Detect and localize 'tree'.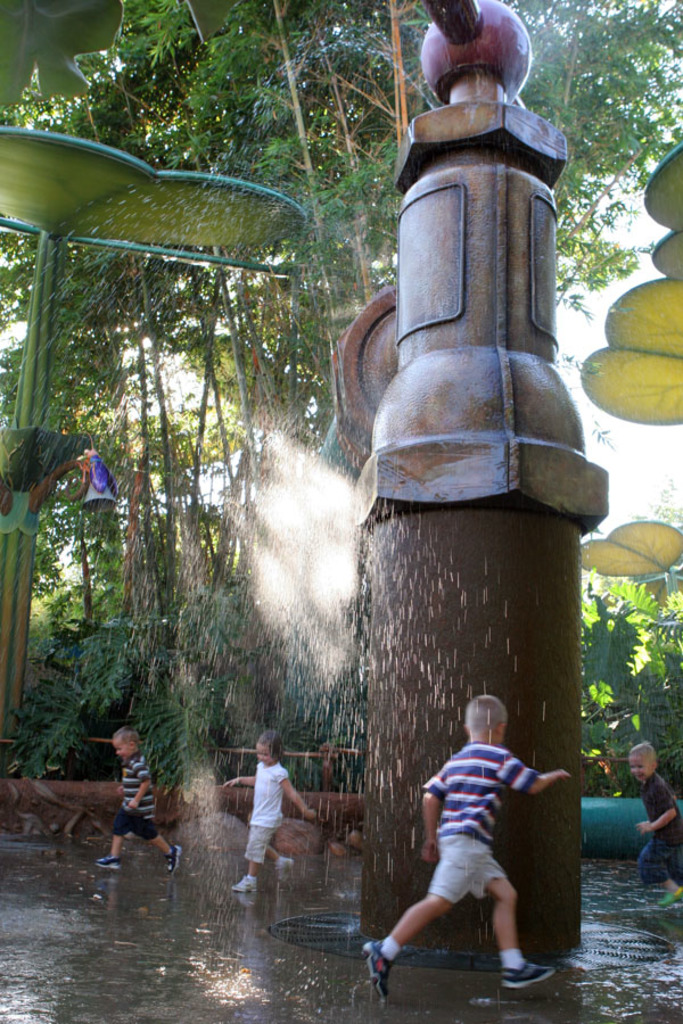
Localized at [567, 457, 682, 750].
